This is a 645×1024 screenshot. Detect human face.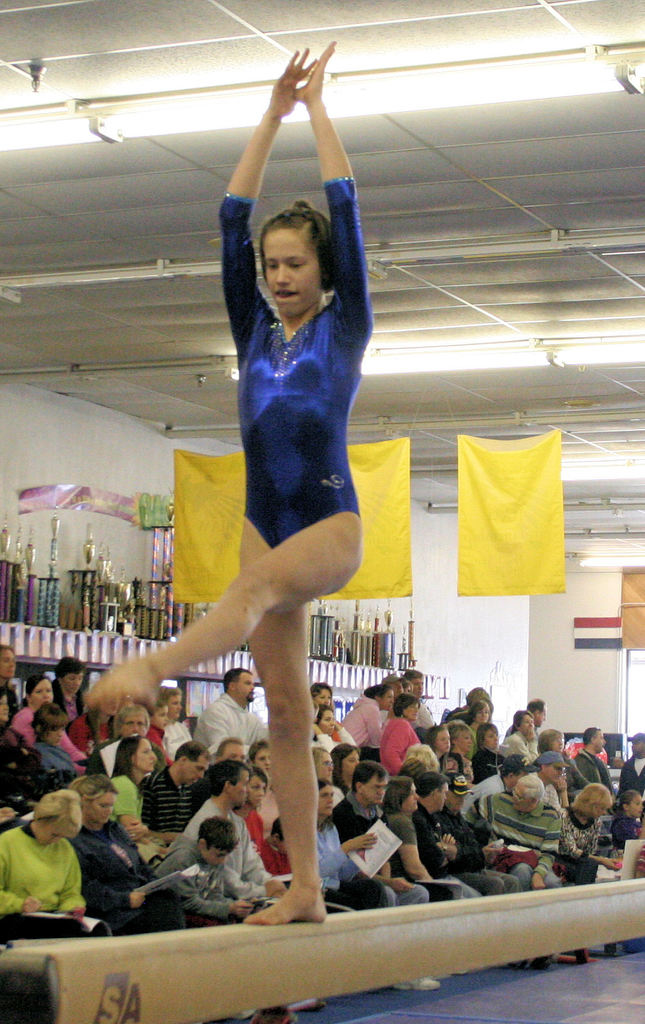
locate(476, 703, 494, 723).
